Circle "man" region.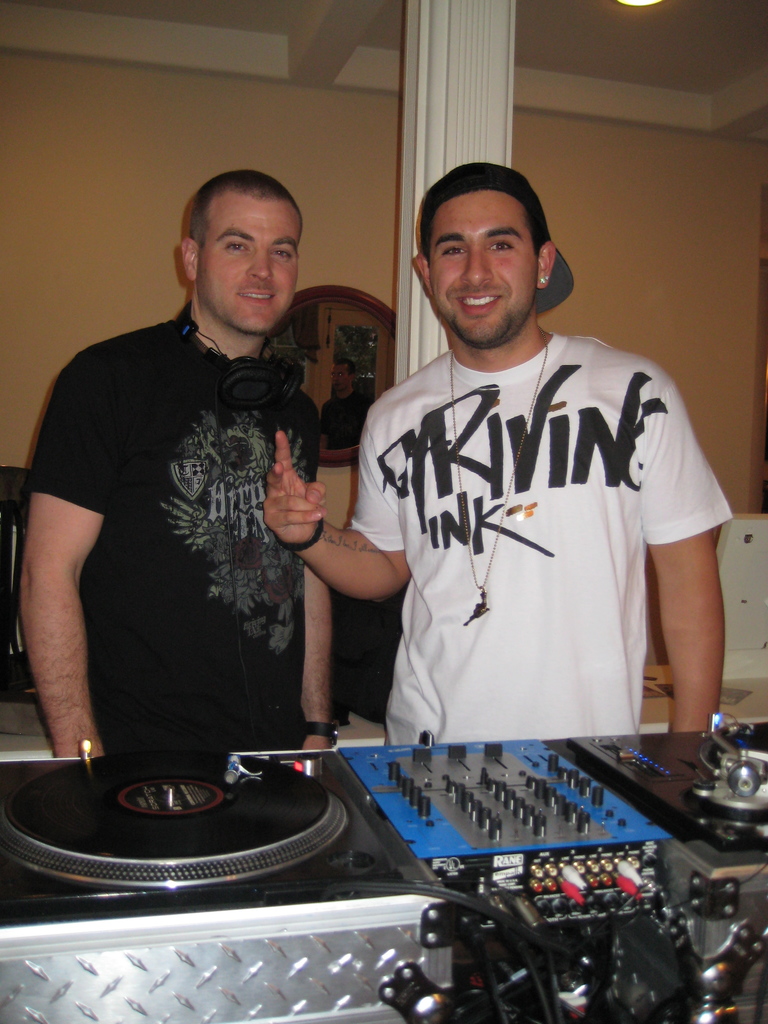
Region: region(300, 173, 711, 813).
